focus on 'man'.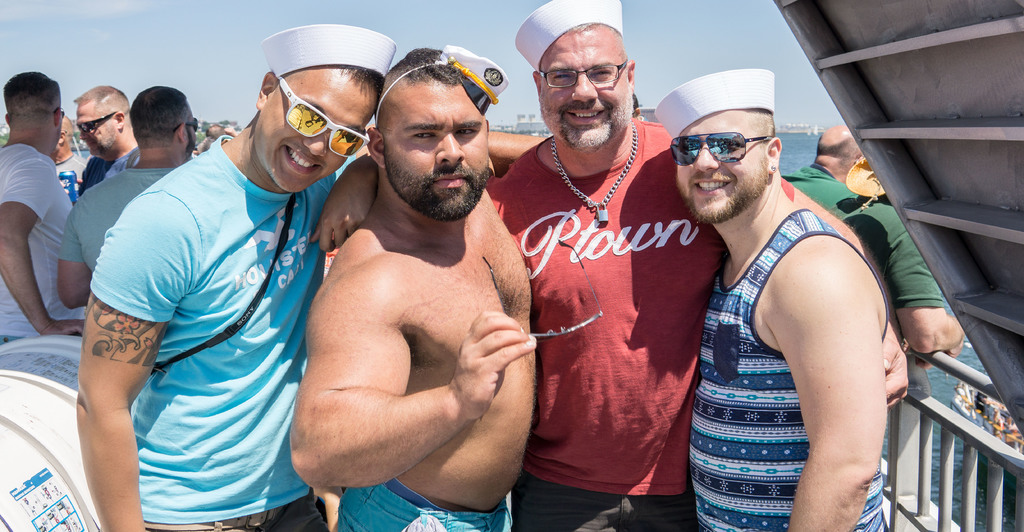
Focused at 255 24 559 531.
